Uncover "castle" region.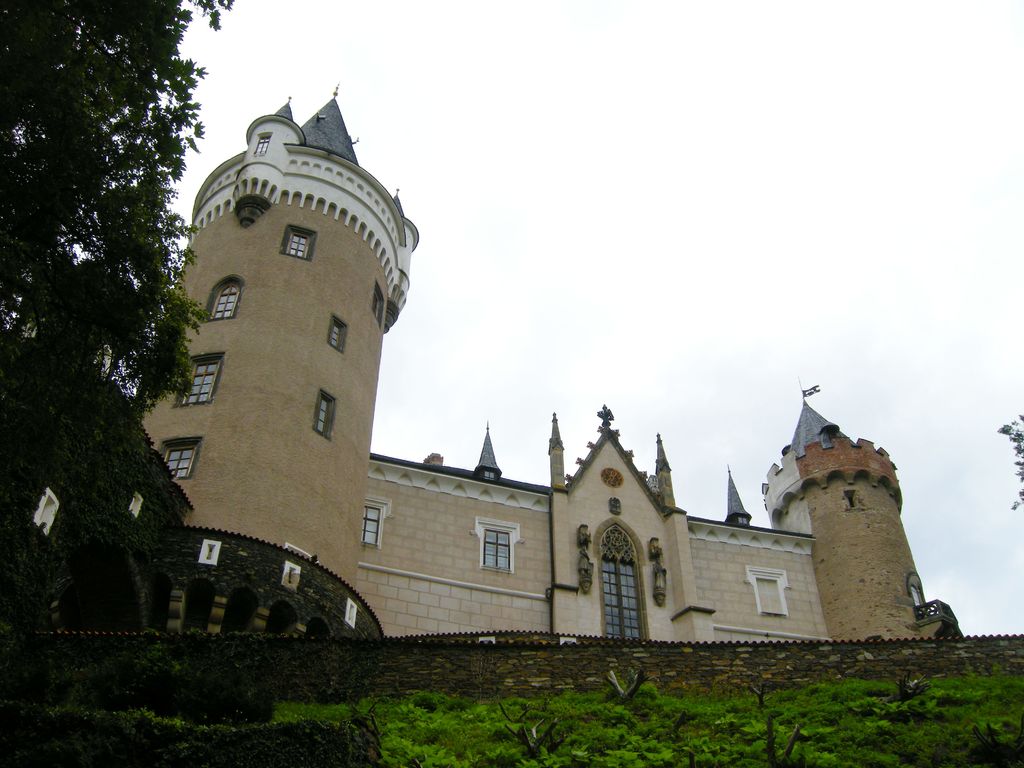
Uncovered: {"x1": 0, "y1": 81, "x2": 956, "y2": 701}.
